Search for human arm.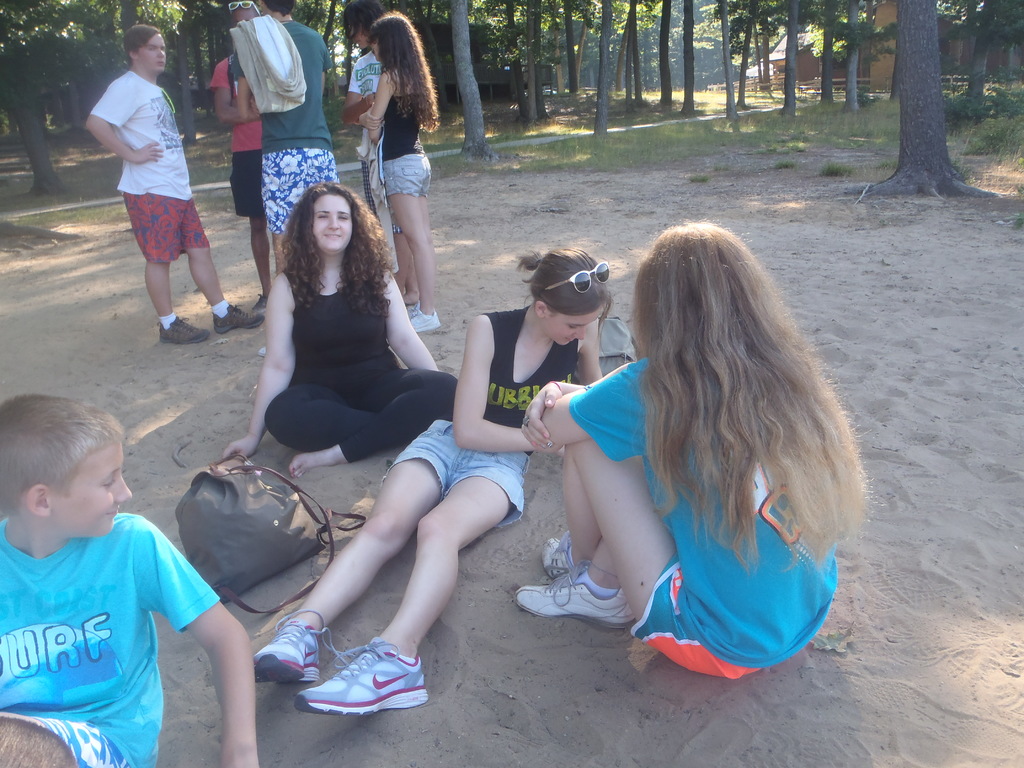
Found at bbox=[578, 319, 603, 382].
